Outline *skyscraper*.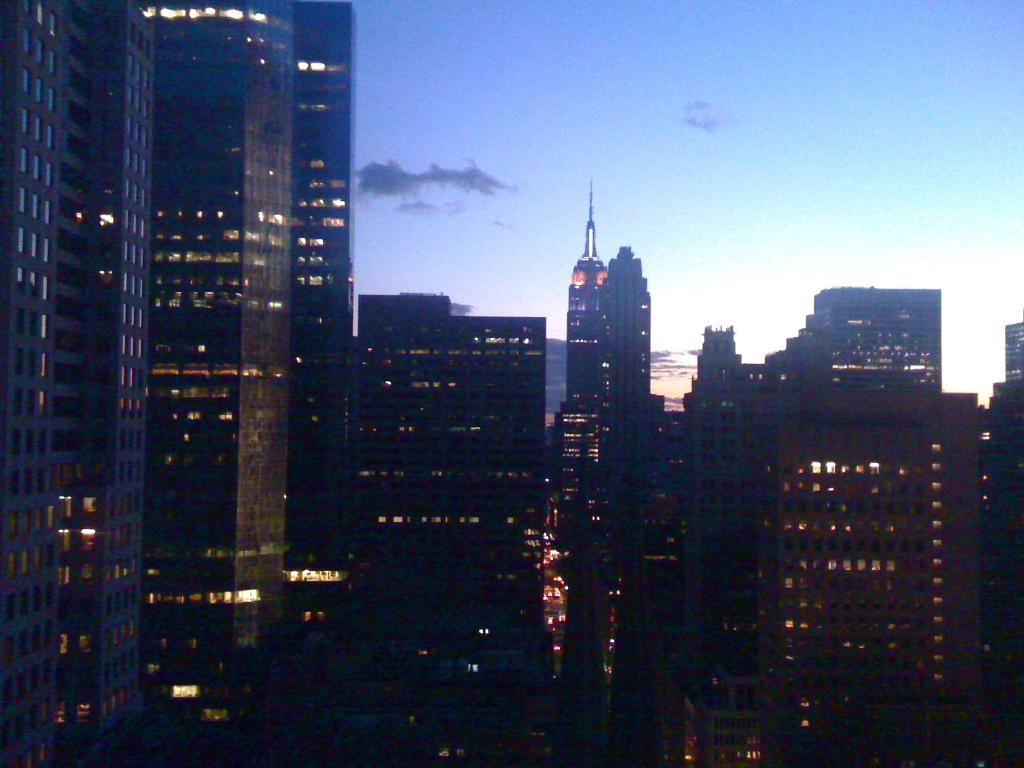
Outline: 564/196/636/740.
